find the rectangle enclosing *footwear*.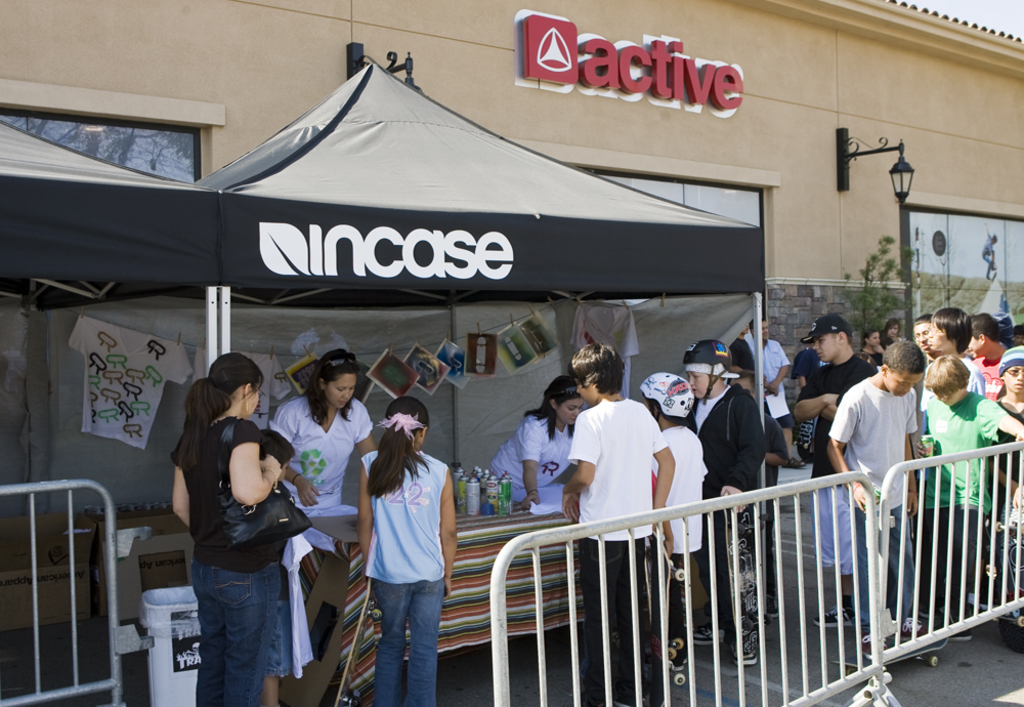
rect(689, 627, 730, 646).
